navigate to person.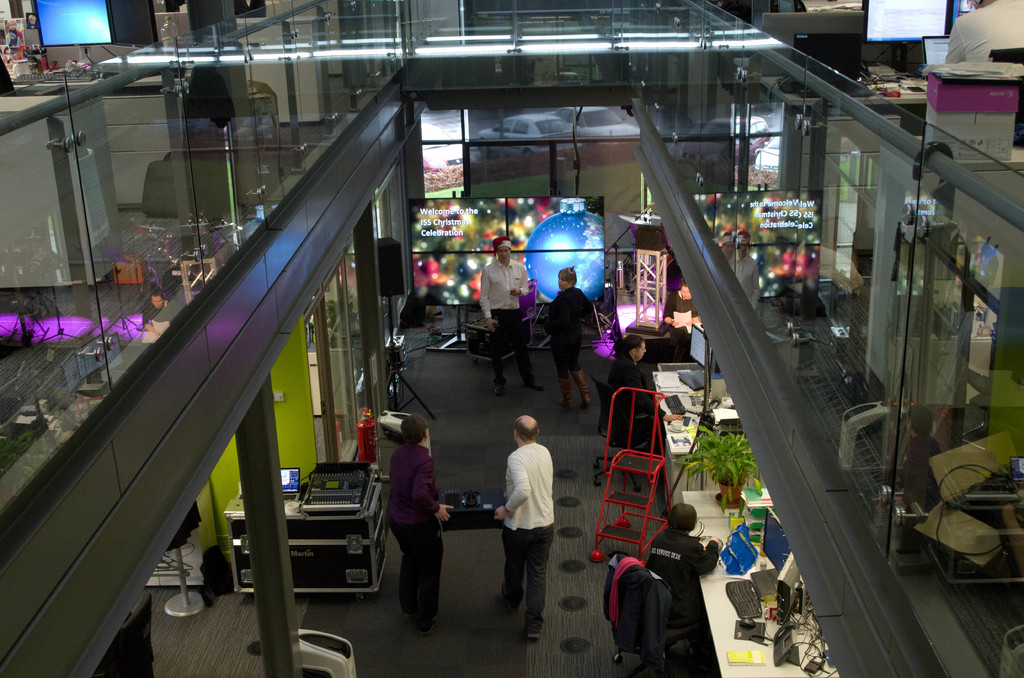
Navigation target: select_region(492, 415, 554, 638).
